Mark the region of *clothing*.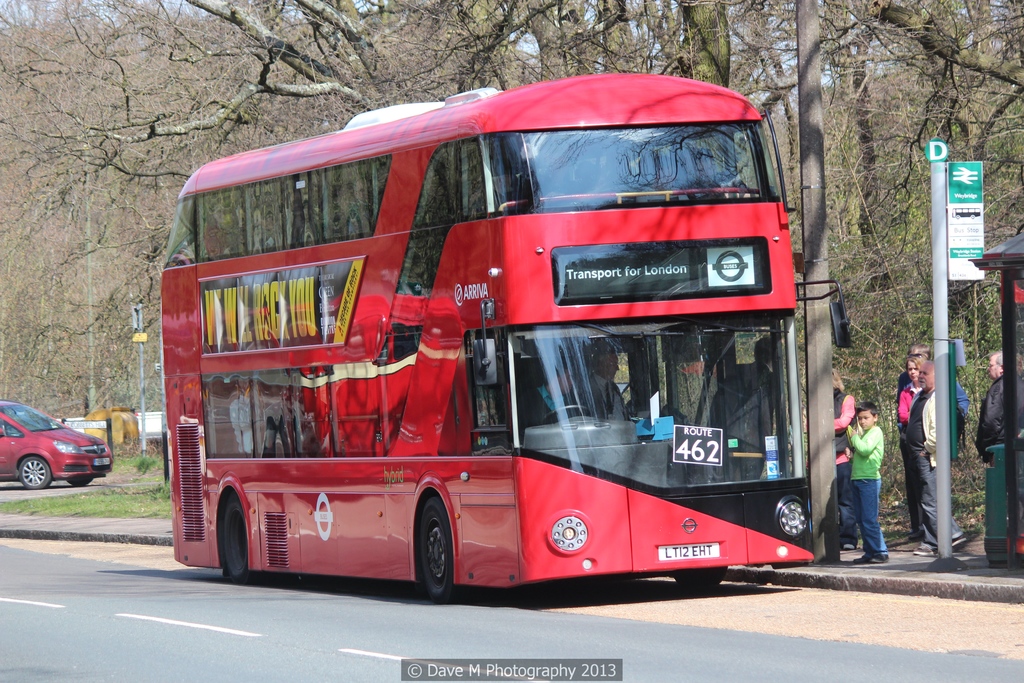
Region: bbox=(531, 389, 575, 428).
